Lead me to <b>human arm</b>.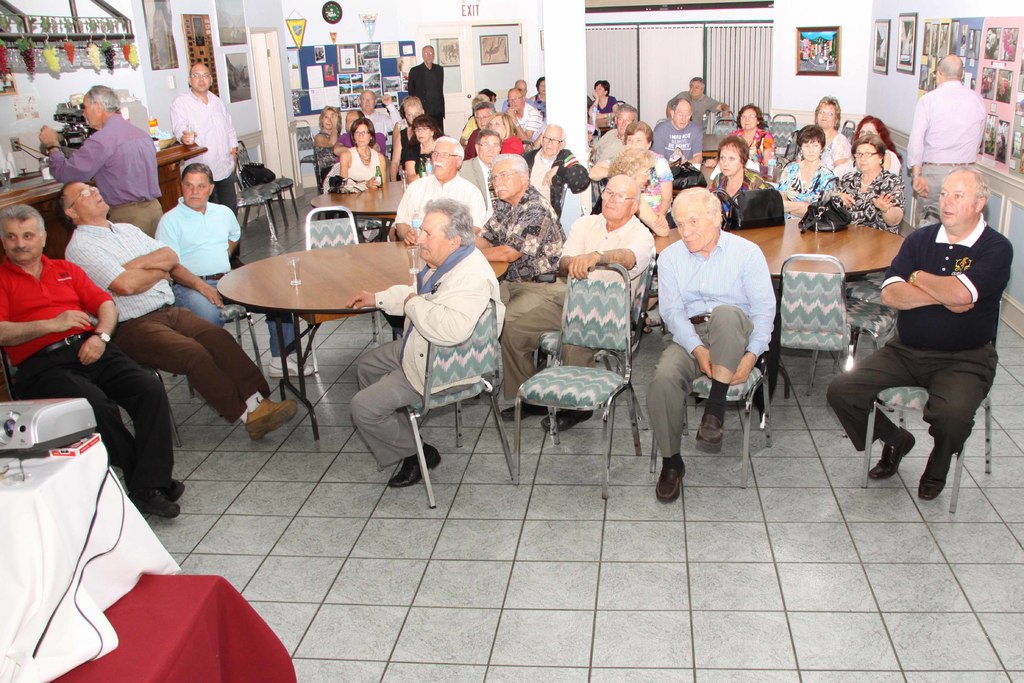
Lead to (x1=557, y1=211, x2=591, y2=278).
